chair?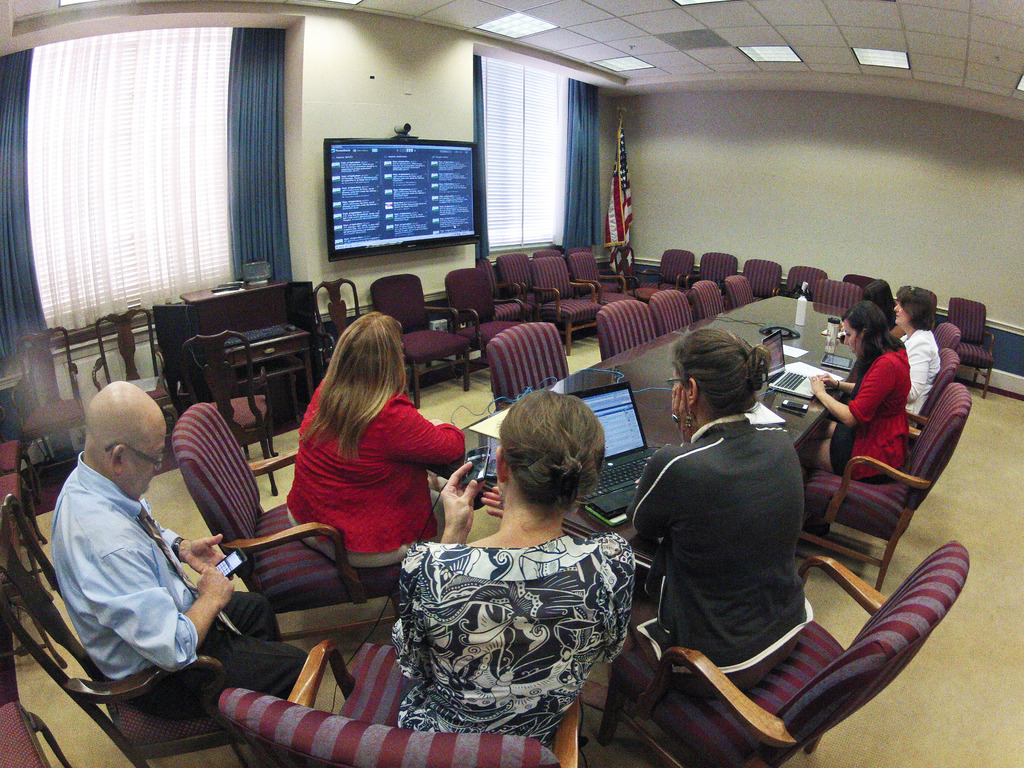
688,282,729,324
